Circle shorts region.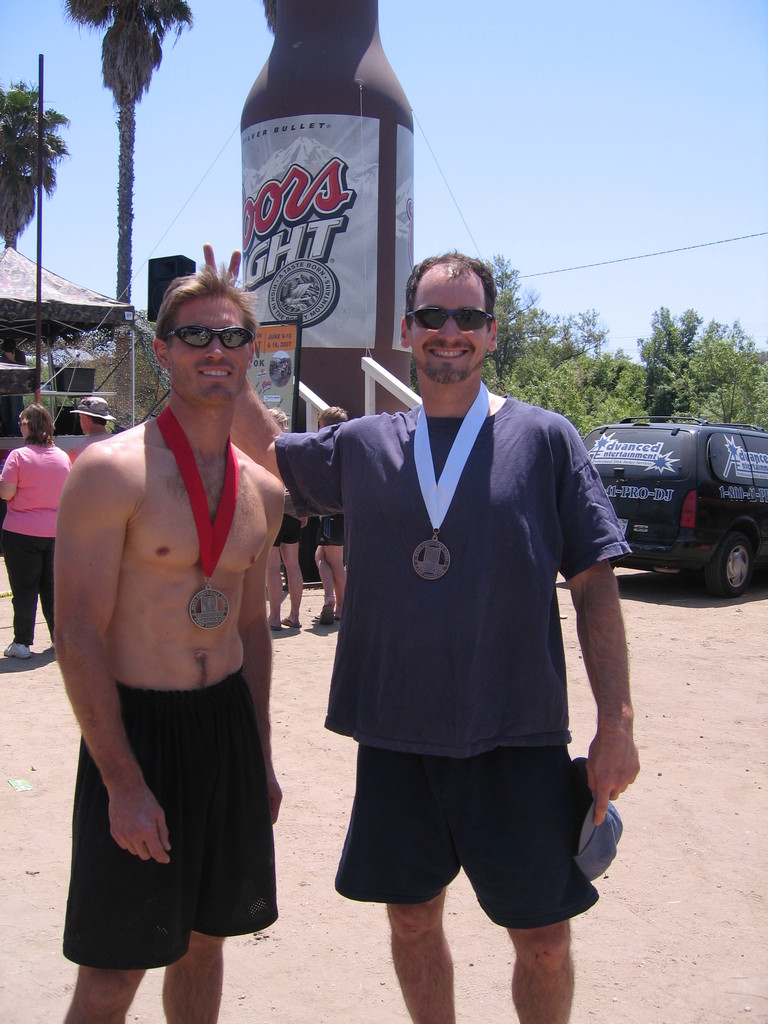
Region: (left=275, top=513, right=301, bottom=547).
